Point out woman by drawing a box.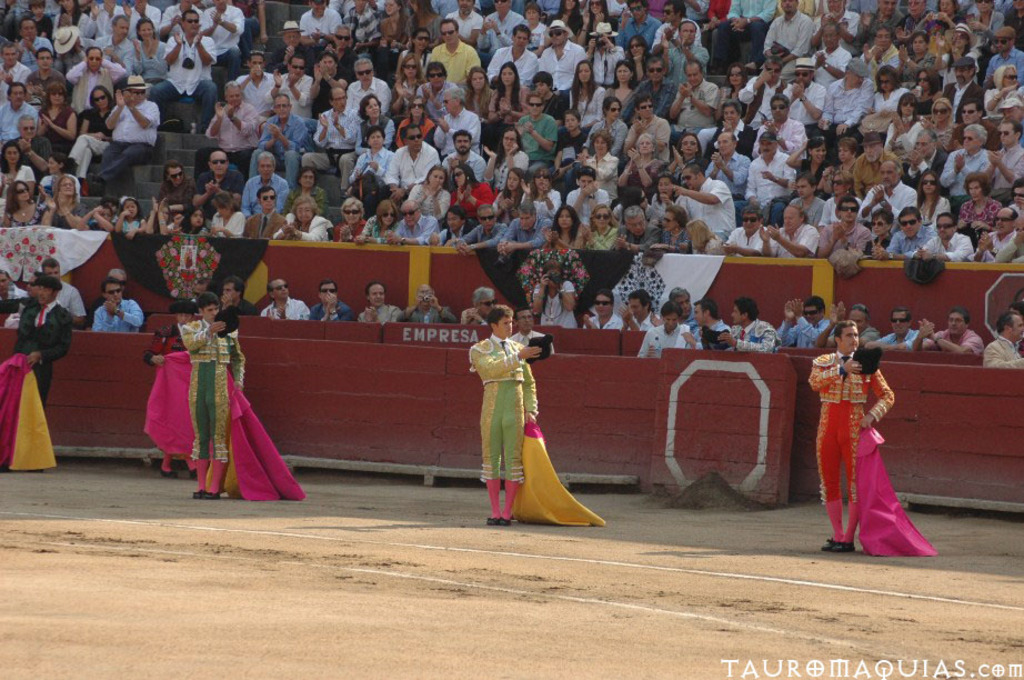
0,142,36,199.
